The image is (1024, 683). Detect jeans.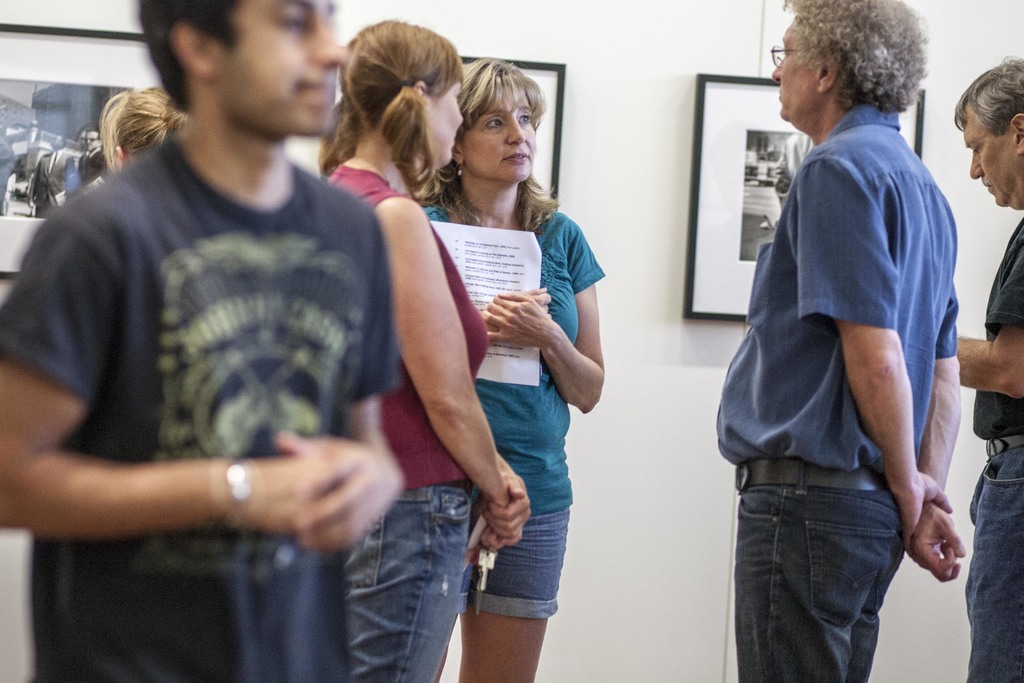
Detection: x1=346 y1=488 x2=473 y2=682.
